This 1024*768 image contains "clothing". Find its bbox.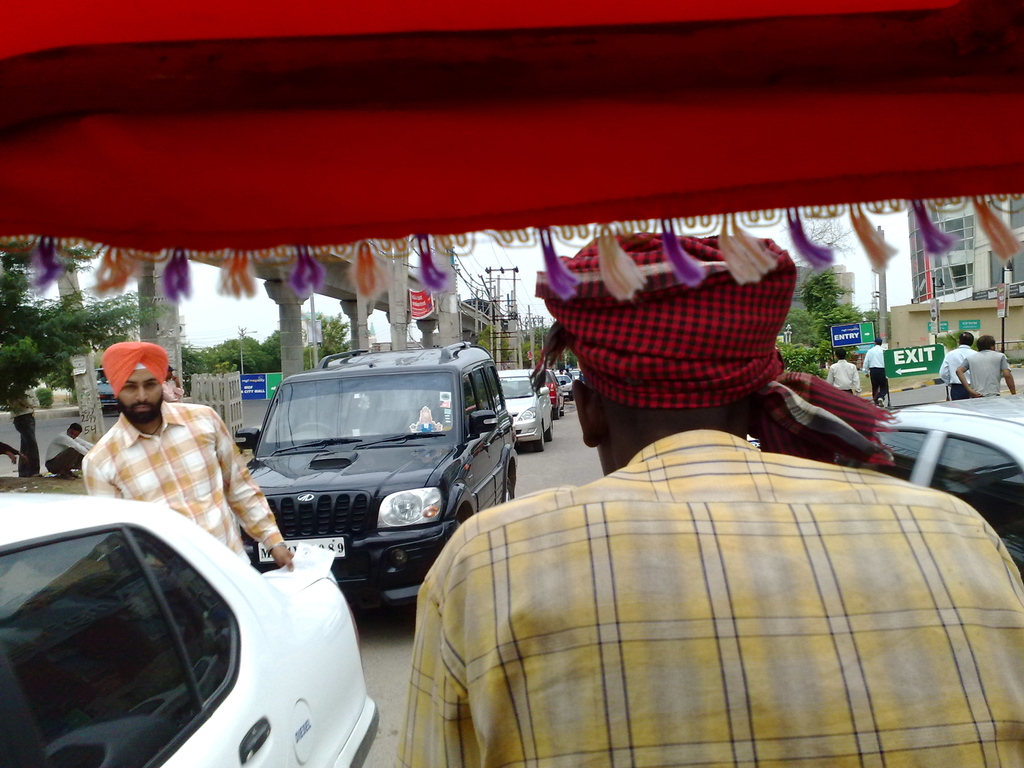
bbox=[75, 397, 284, 559].
